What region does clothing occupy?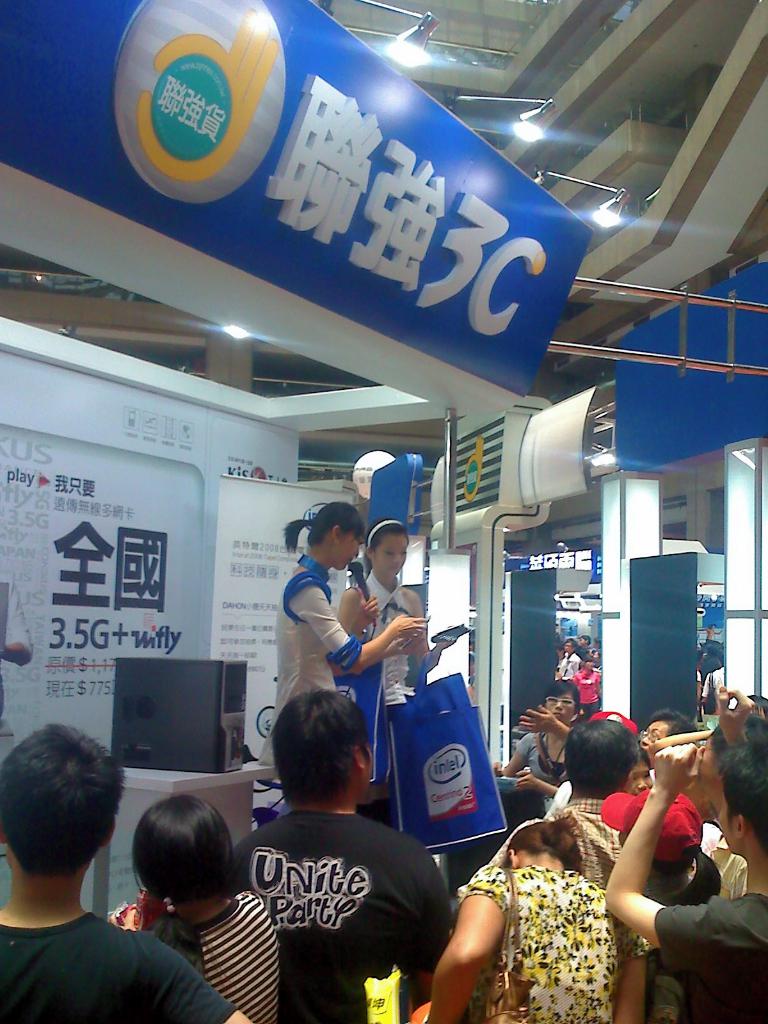
{"x1": 499, "y1": 727, "x2": 566, "y2": 792}.
